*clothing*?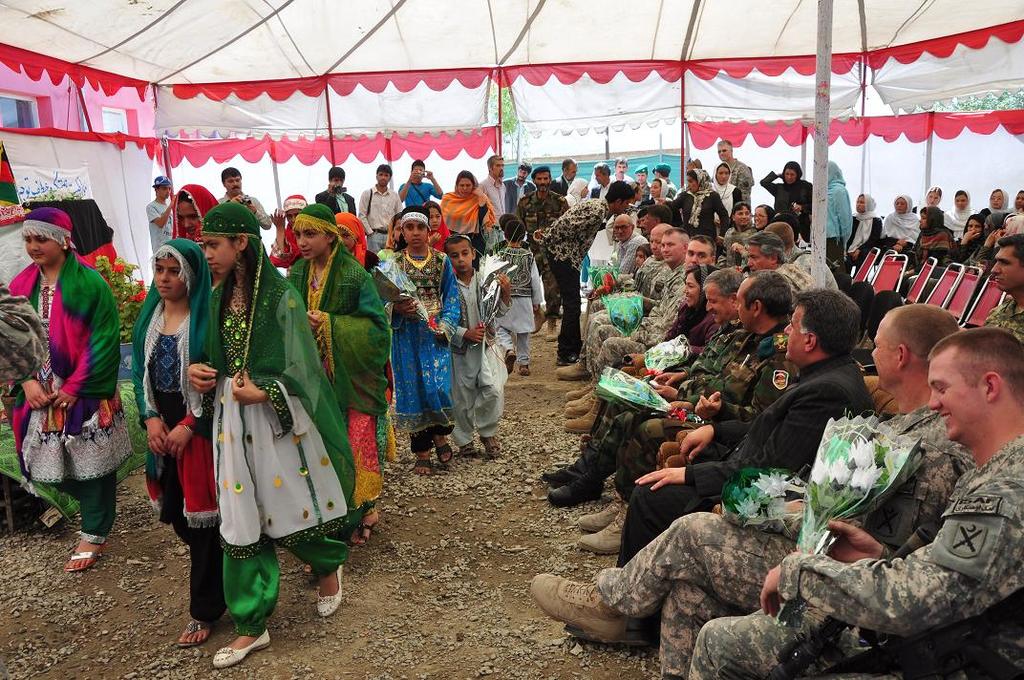
locate(267, 227, 304, 268)
